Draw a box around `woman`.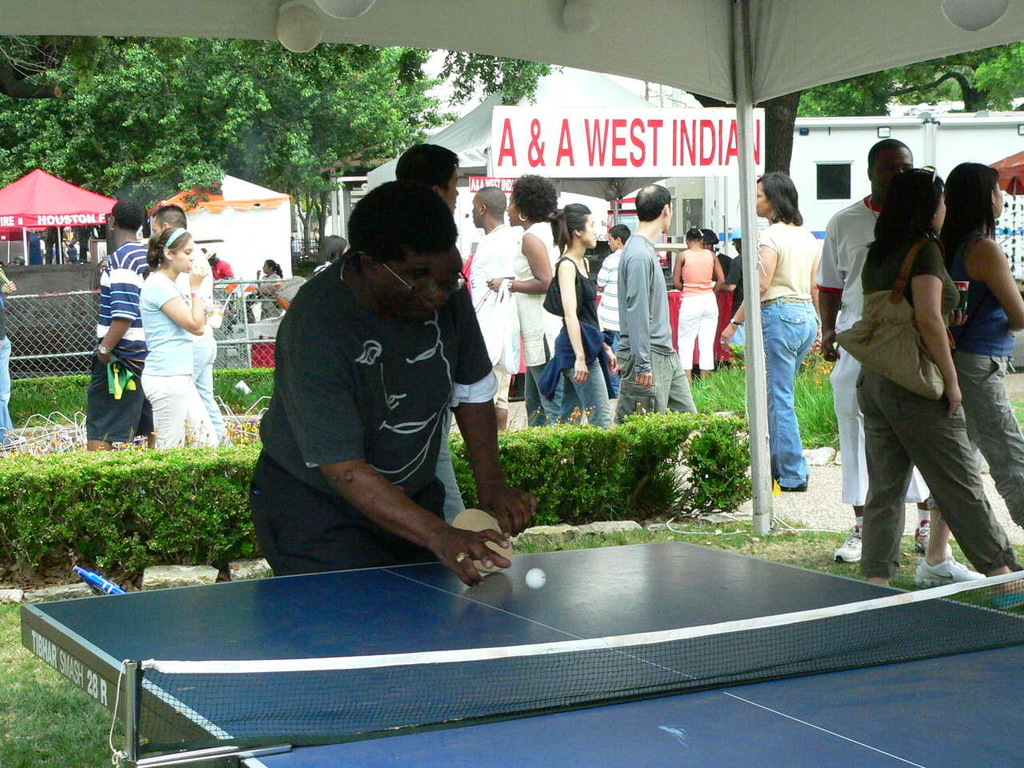
(913,166,1023,584).
